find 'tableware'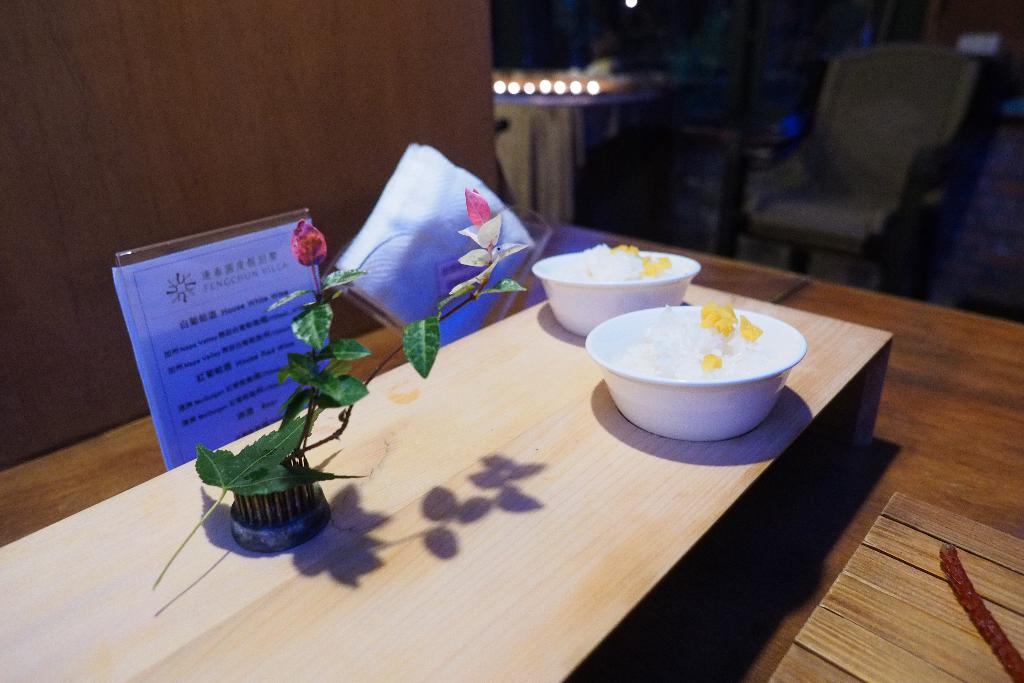
x1=518 y1=242 x2=701 y2=339
